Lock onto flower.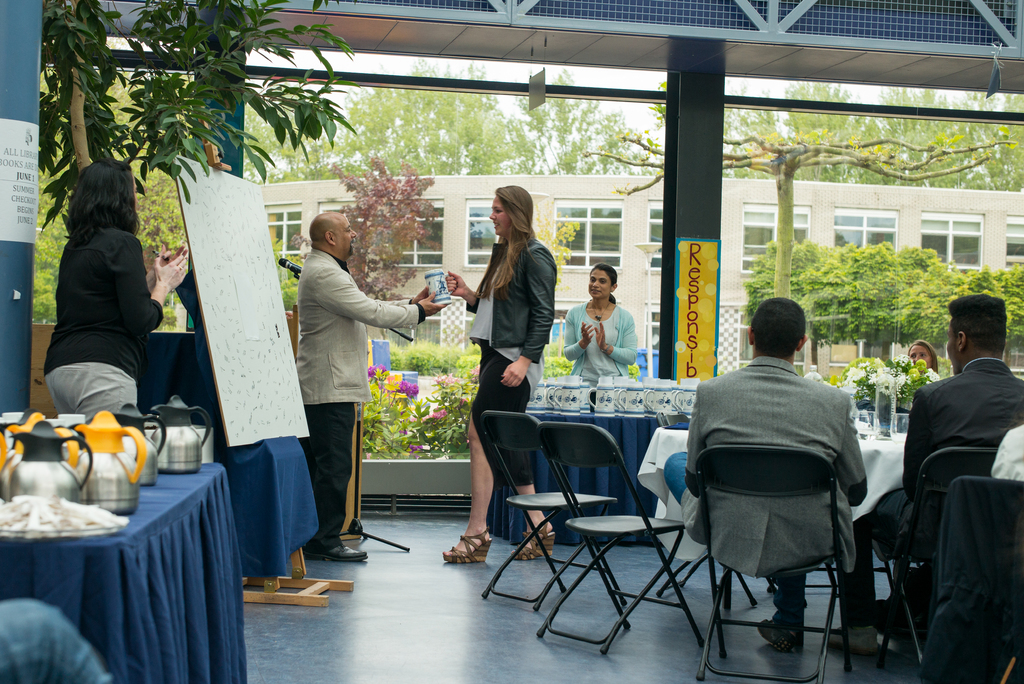
Locked: bbox(468, 364, 479, 375).
